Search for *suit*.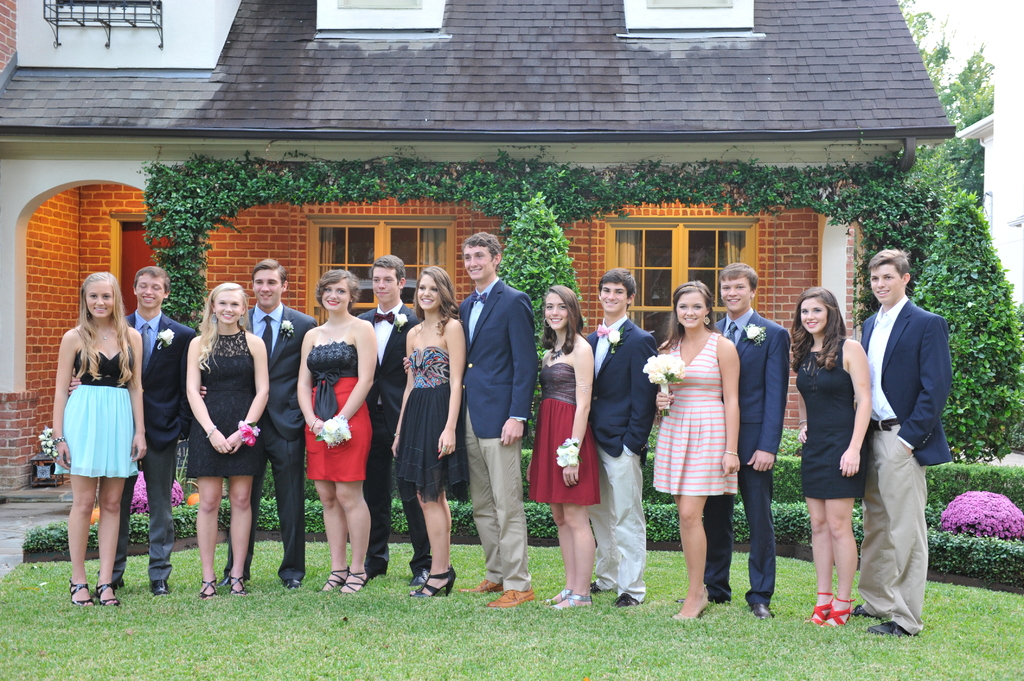
Found at x1=717, y1=309, x2=791, y2=603.
